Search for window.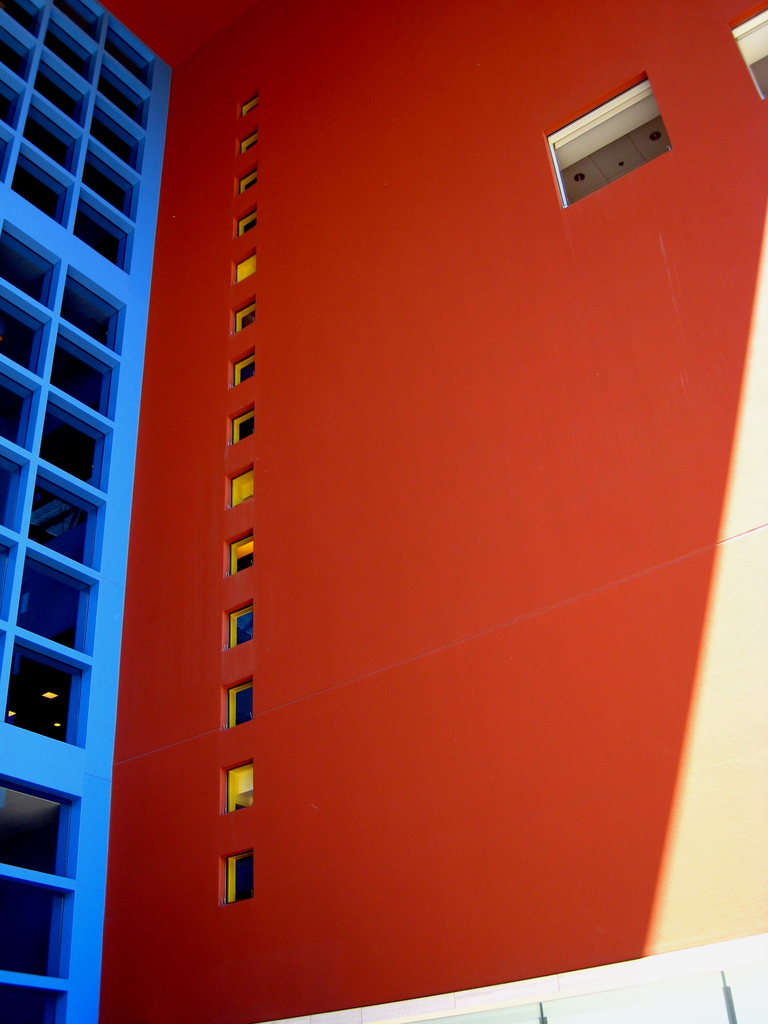
Found at bbox=(234, 472, 251, 505).
